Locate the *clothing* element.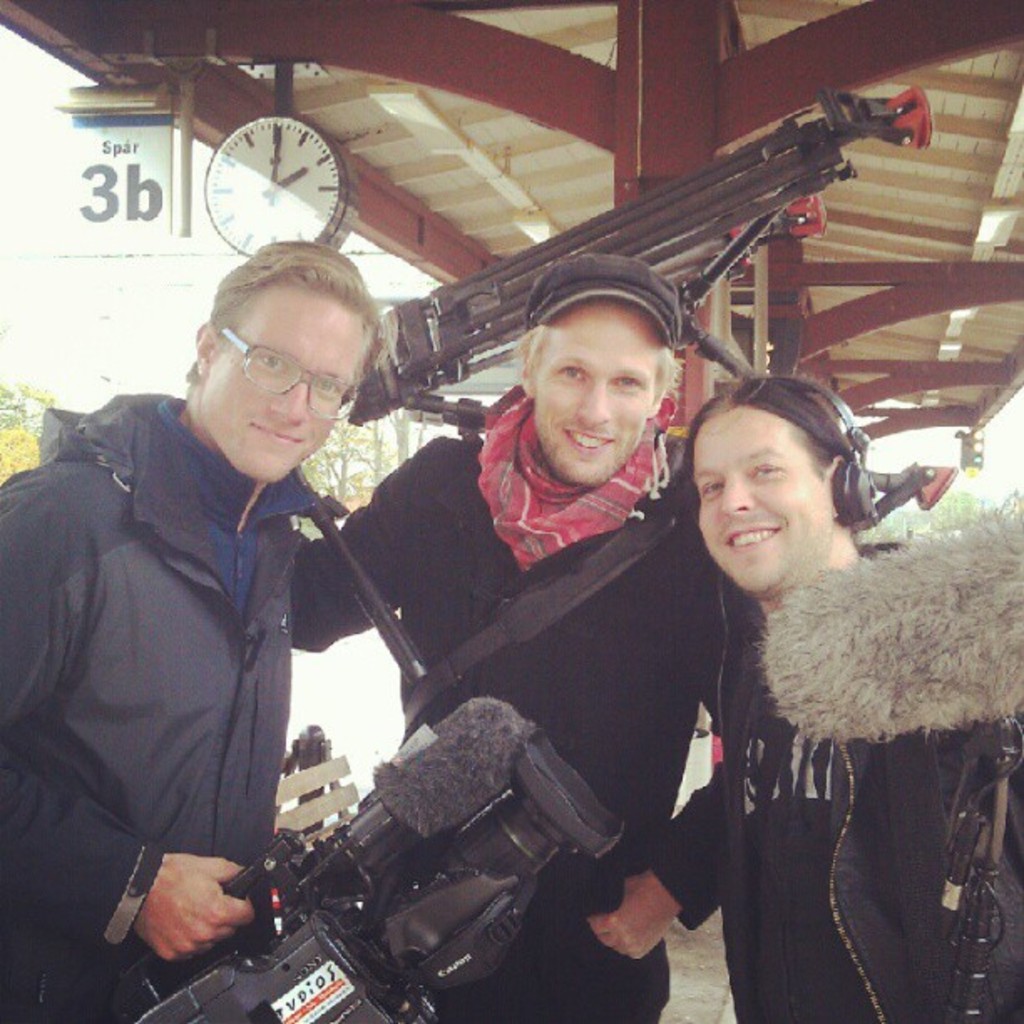
Element bbox: (0, 381, 308, 1022).
